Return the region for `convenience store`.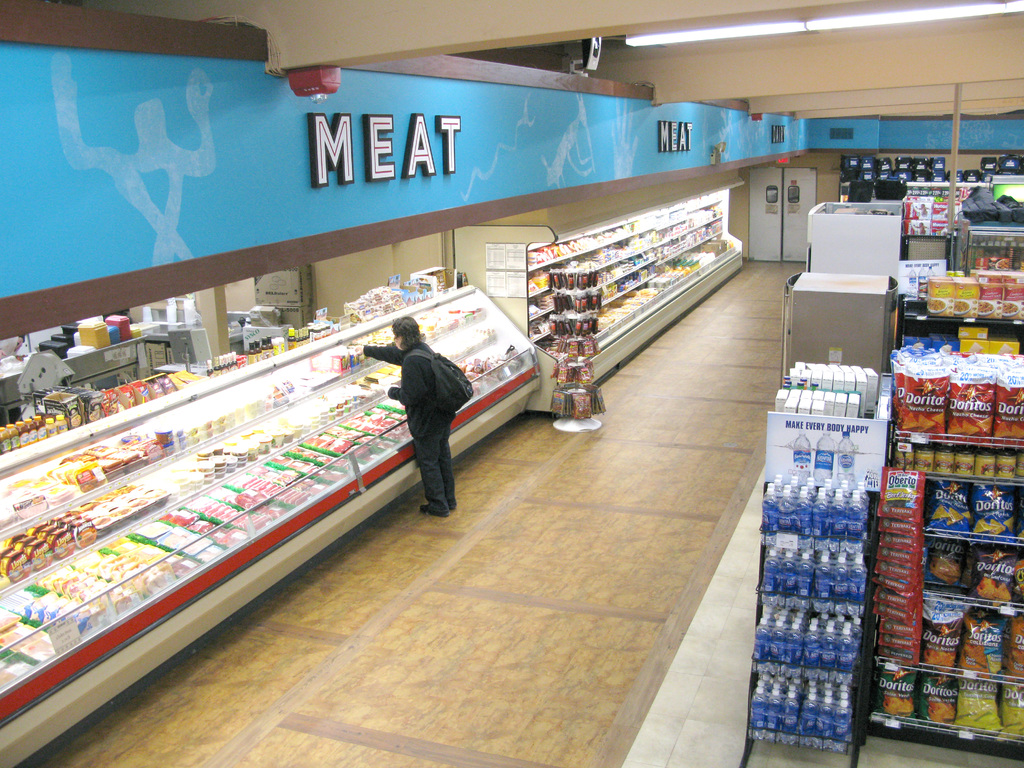
bbox=[45, 0, 982, 748].
